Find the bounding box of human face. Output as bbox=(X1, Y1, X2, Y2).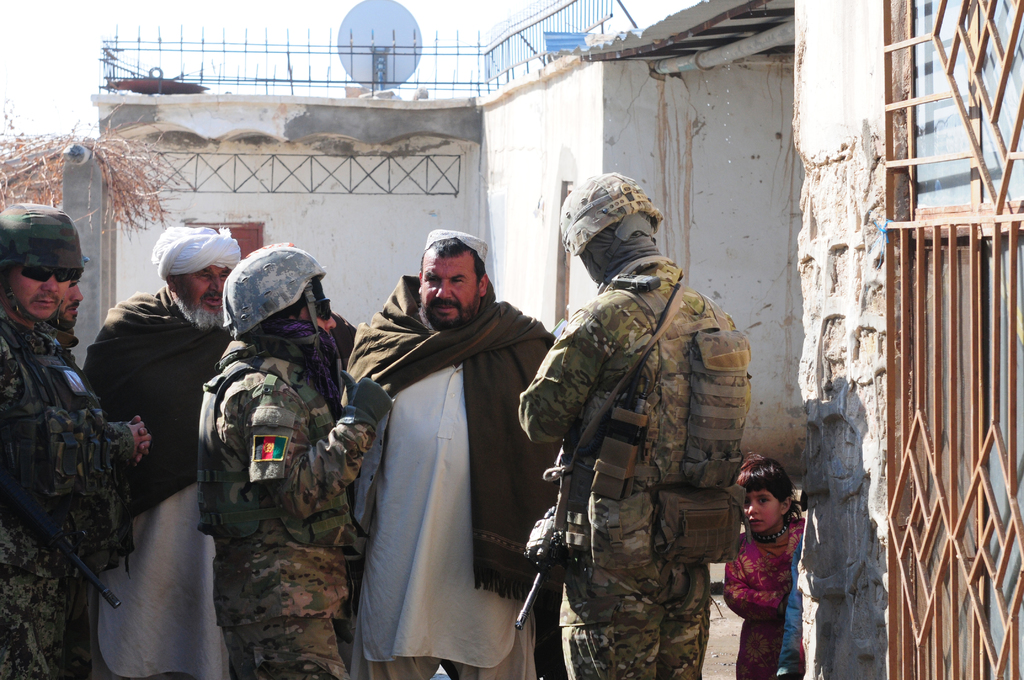
bbox=(423, 255, 482, 334).
